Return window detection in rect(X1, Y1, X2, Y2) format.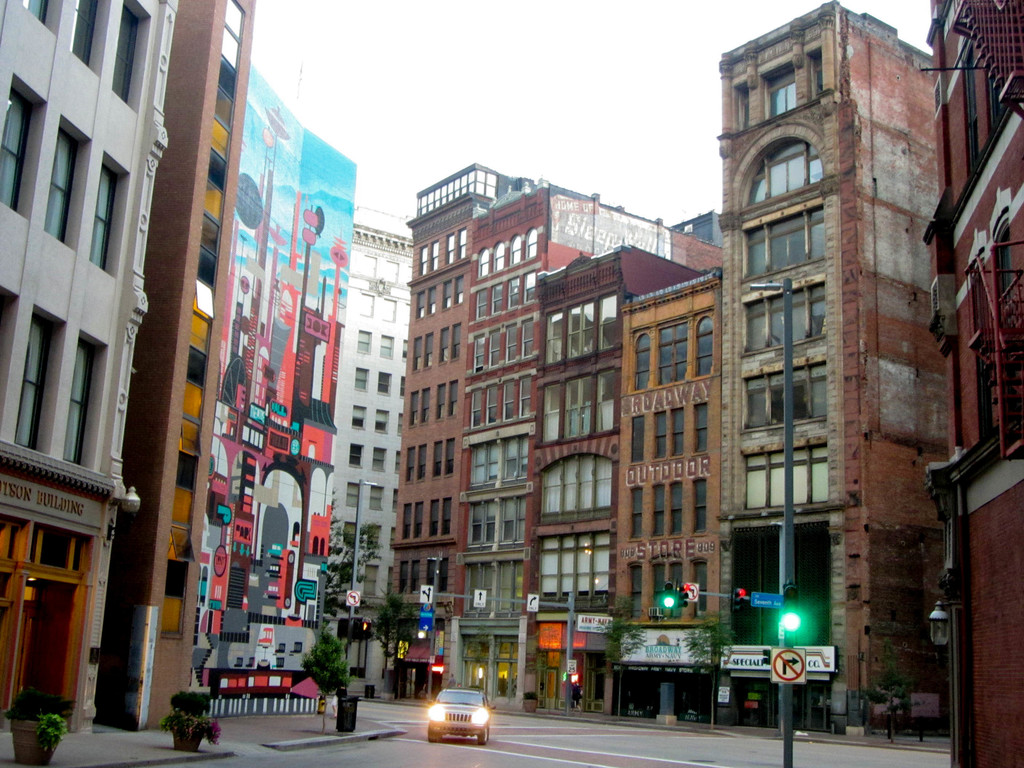
rect(411, 335, 420, 372).
